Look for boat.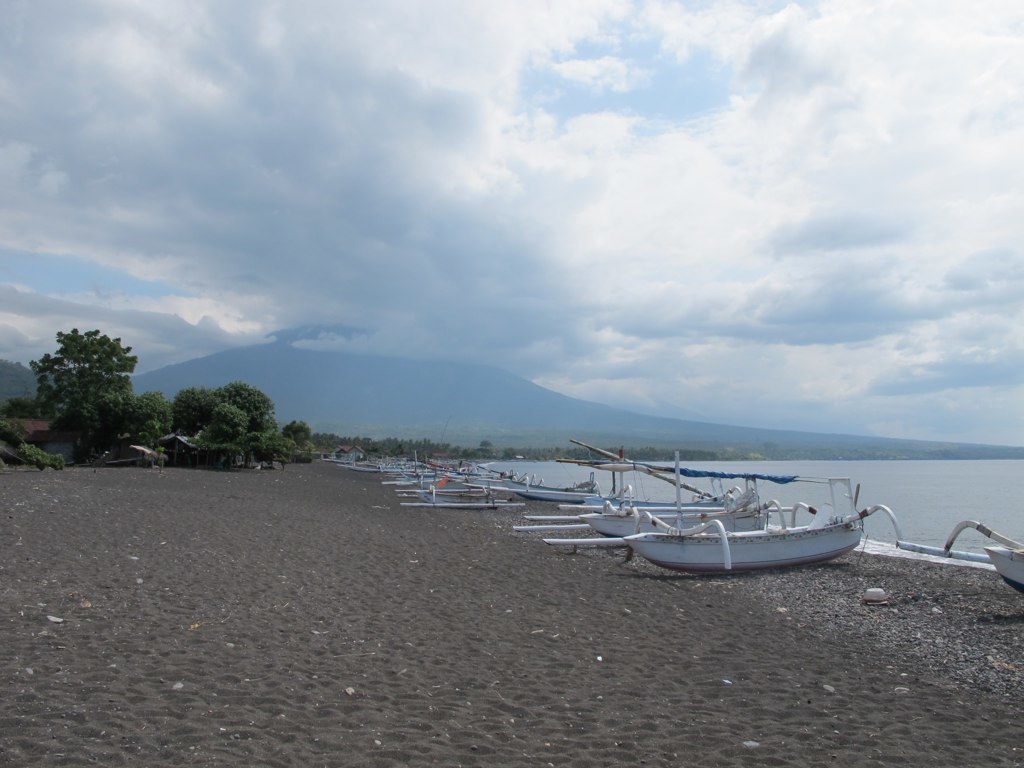
Found: bbox=[566, 453, 874, 580].
